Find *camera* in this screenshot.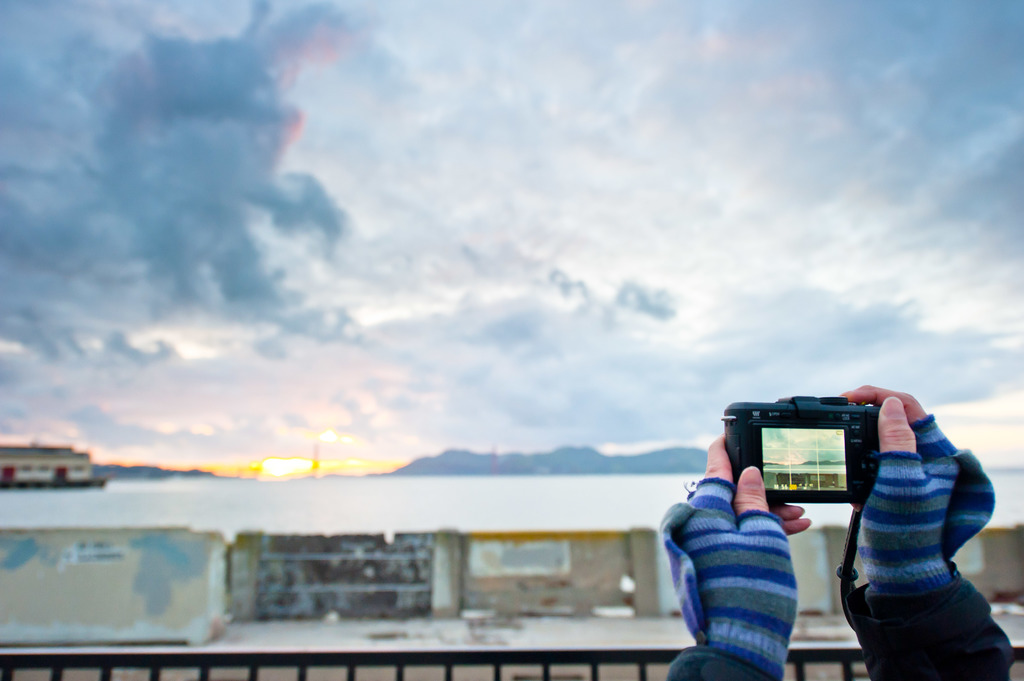
The bounding box for *camera* is 724:391:881:506.
